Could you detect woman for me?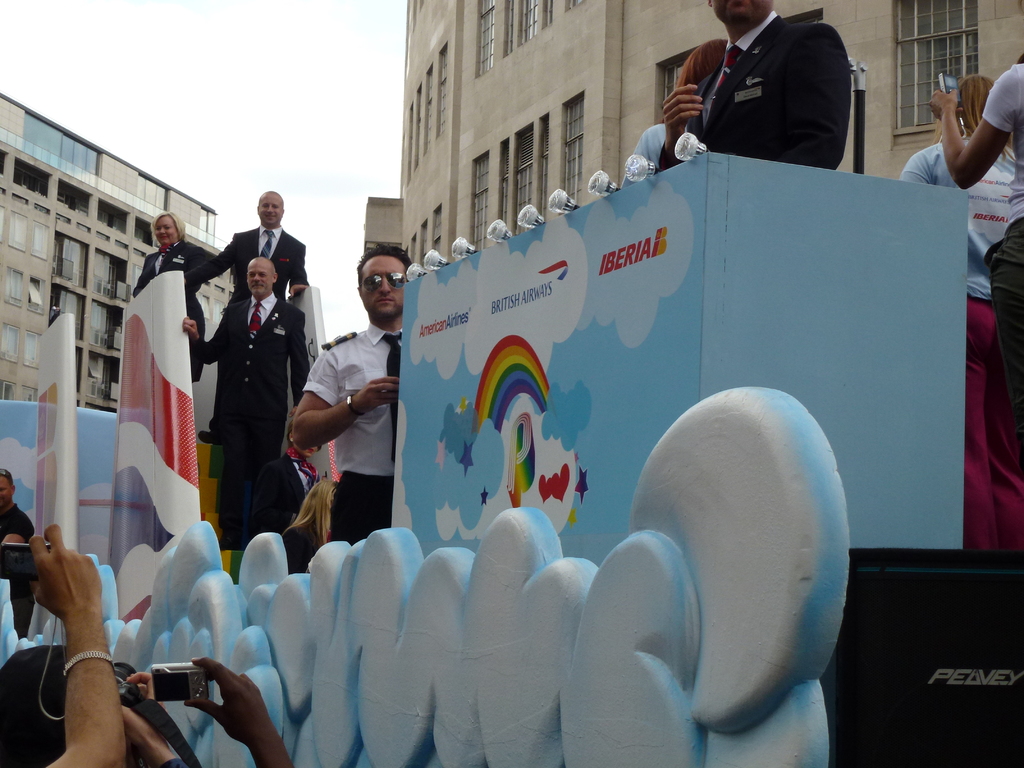
Detection result: bbox=[131, 218, 211, 382].
